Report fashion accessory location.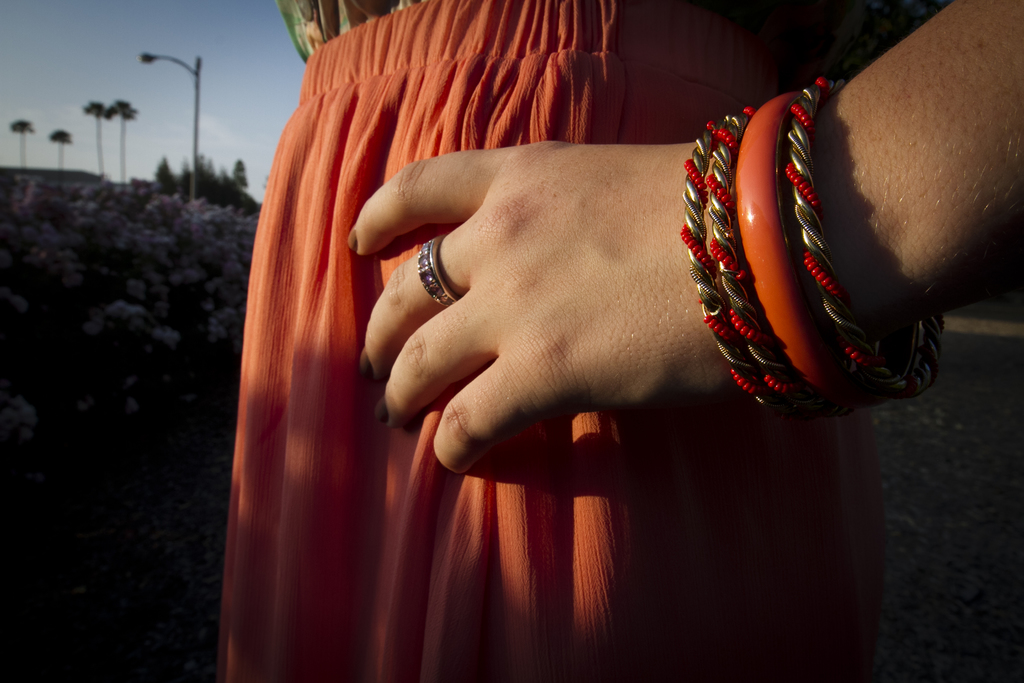
Report: (414,236,459,307).
